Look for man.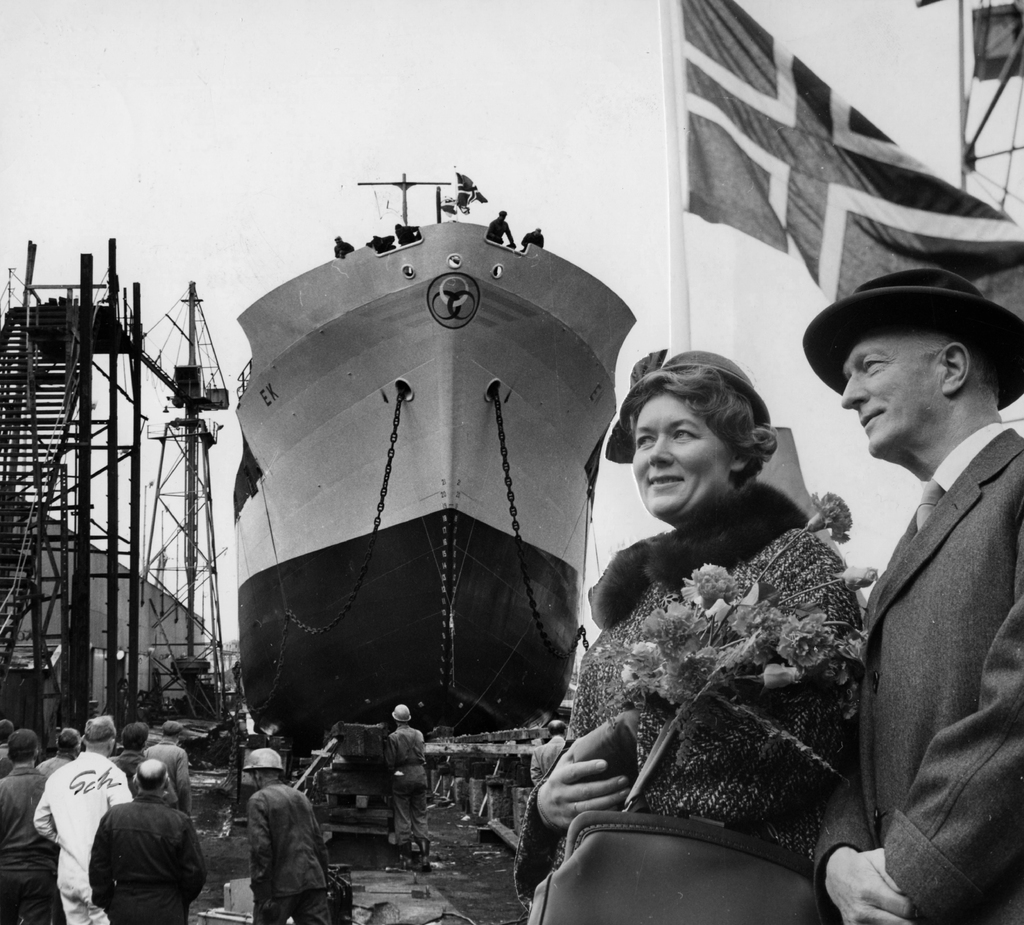
Found: l=109, t=718, r=148, b=795.
